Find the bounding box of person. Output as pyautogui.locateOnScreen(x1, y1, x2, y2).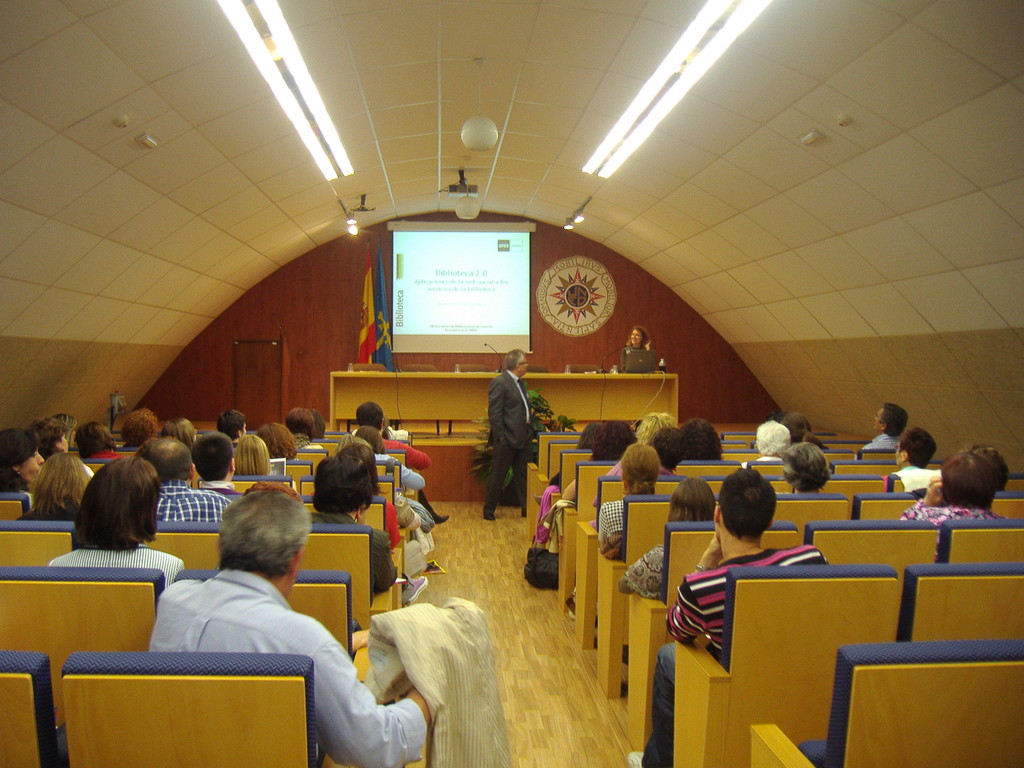
pyautogui.locateOnScreen(888, 428, 940, 491).
